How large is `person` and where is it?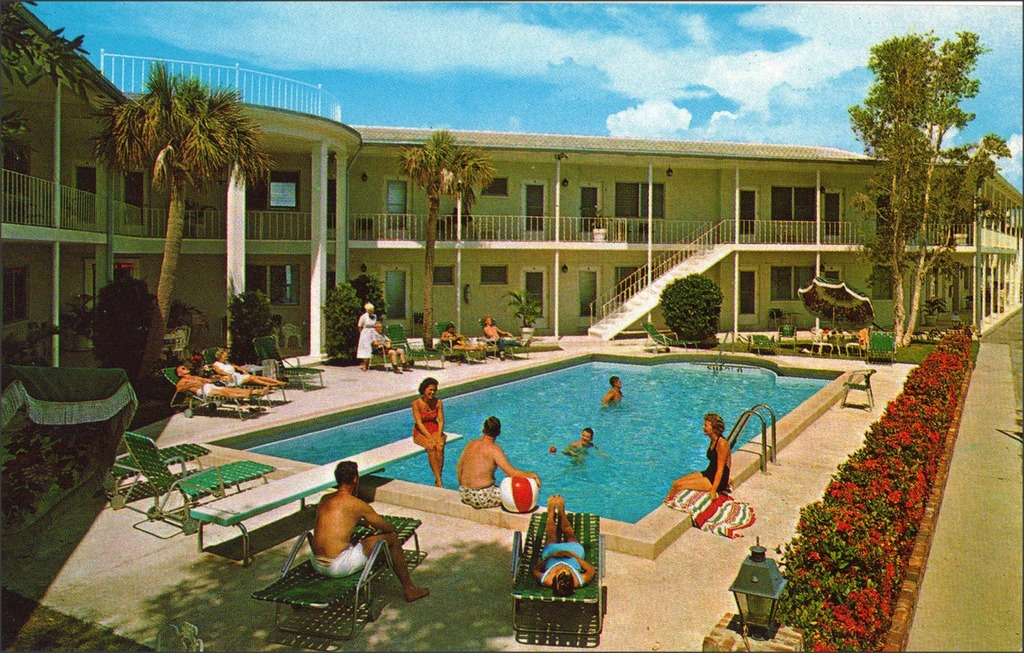
Bounding box: {"left": 550, "top": 427, "right": 597, "bottom": 459}.
